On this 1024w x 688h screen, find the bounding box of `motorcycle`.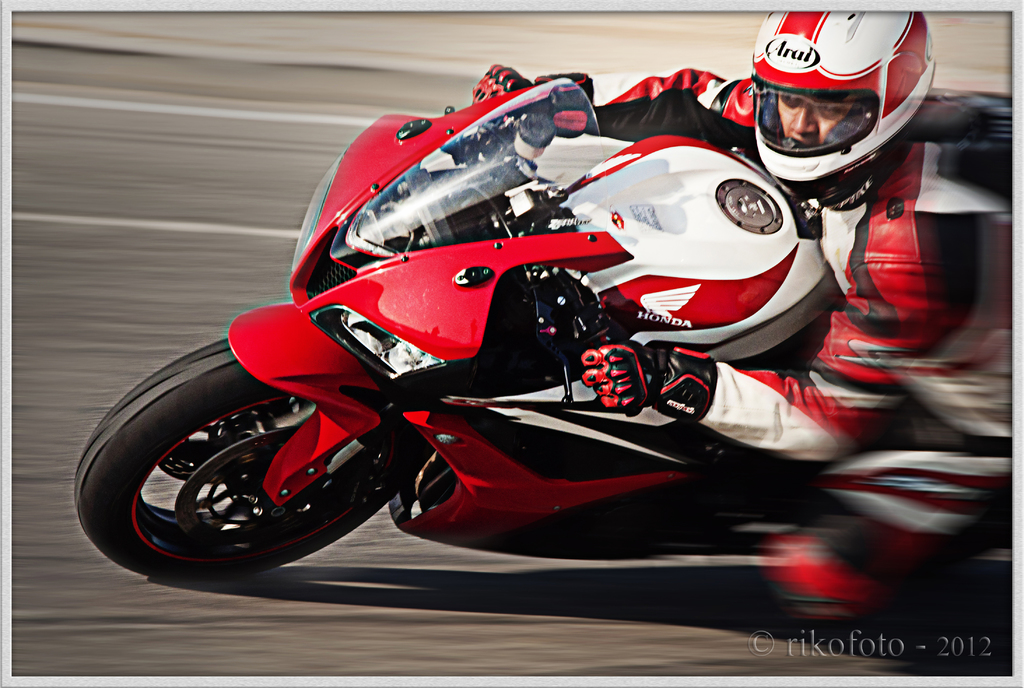
Bounding box: bbox(68, 70, 883, 602).
